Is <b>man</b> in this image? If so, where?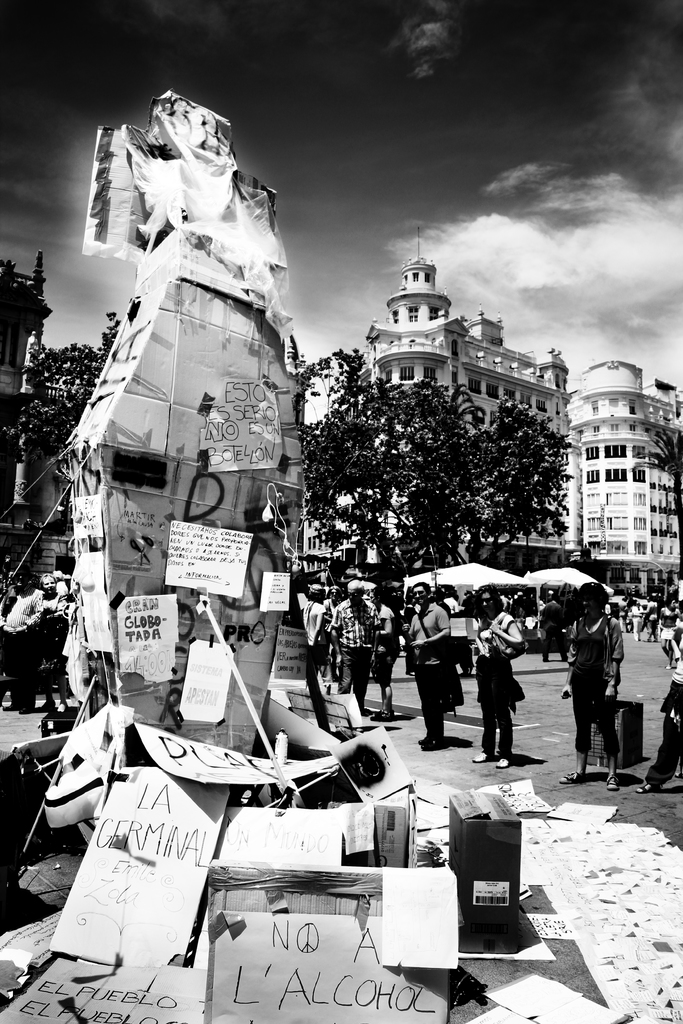
Yes, at select_region(0, 565, 45, 719).
